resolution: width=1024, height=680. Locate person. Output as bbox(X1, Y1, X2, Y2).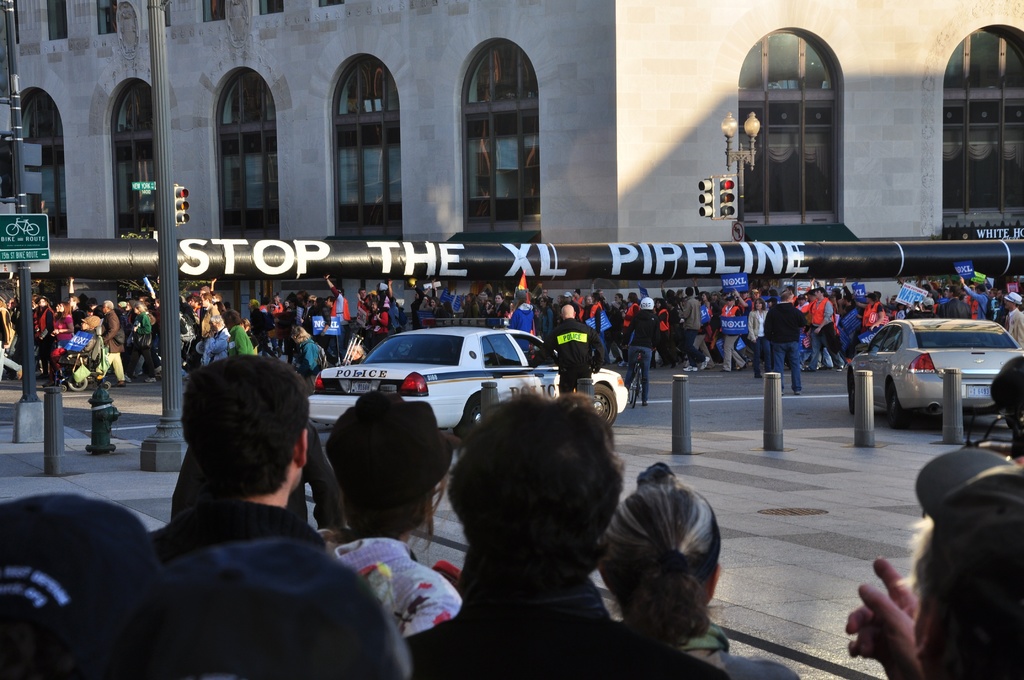
bbox(532, 299, 603, 407).
